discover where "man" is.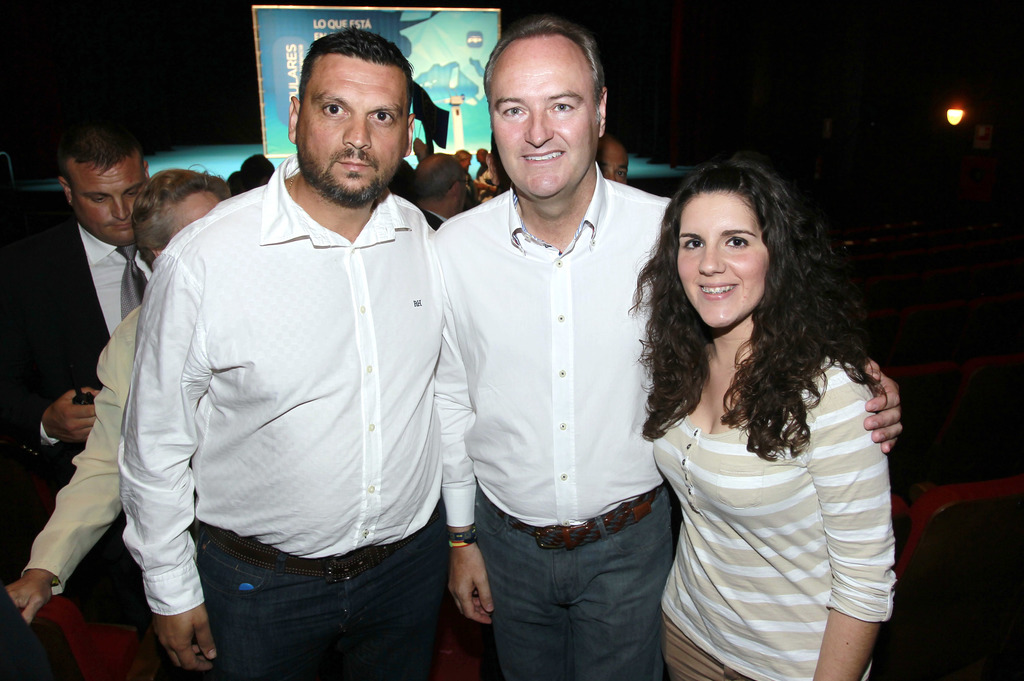
Discovered at {"left": 0, "top": 120, "right": 150, "bottom": 628}.
